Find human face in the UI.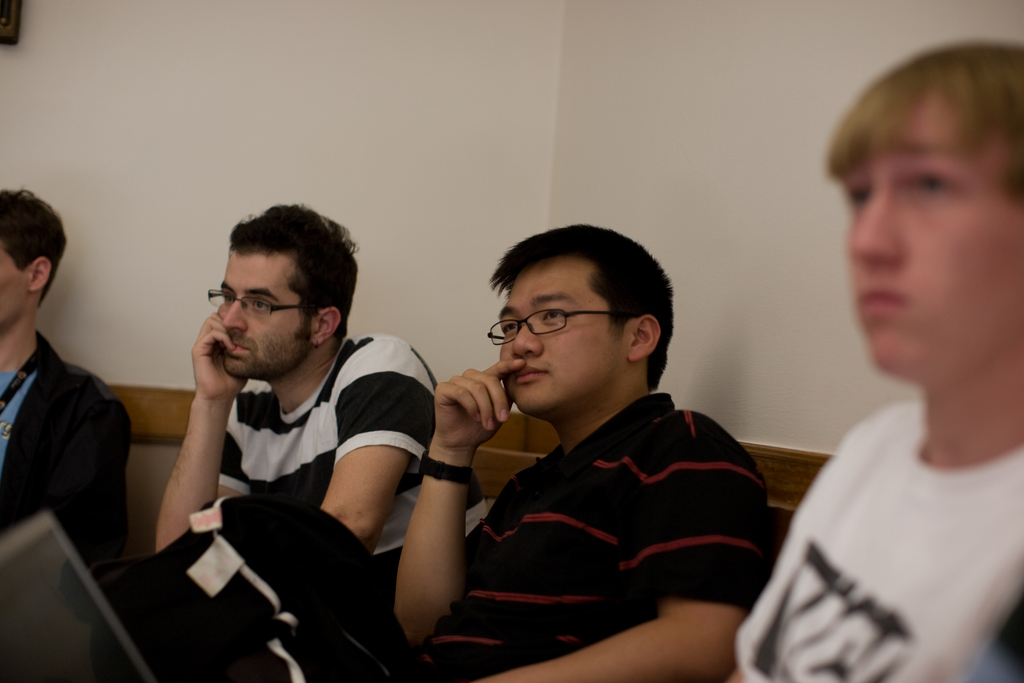
UI element at left=499, top=257, right=616, bottom=415.
